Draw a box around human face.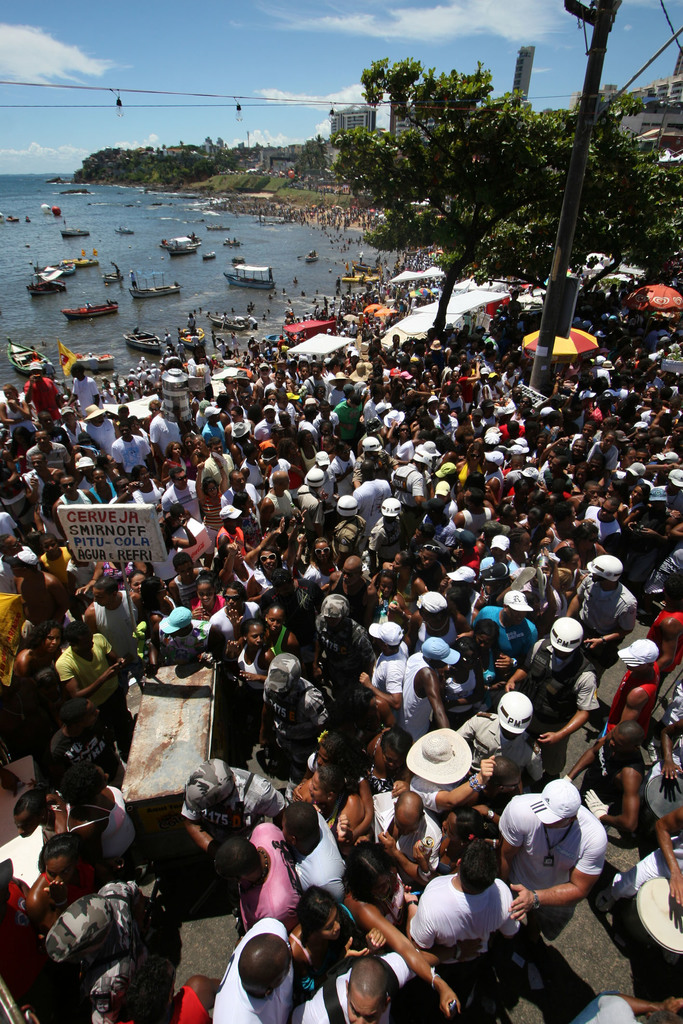
<region>273, 583, 292, 599</region>.
